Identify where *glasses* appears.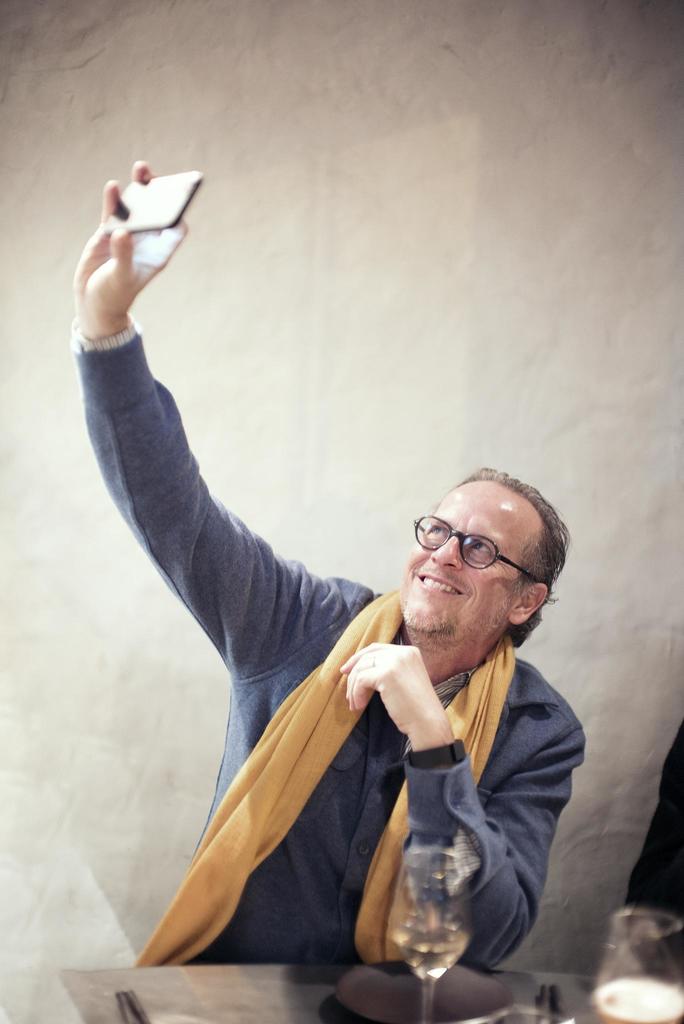
Appears at x1=404, y1=503, x2=539, y2=581.
